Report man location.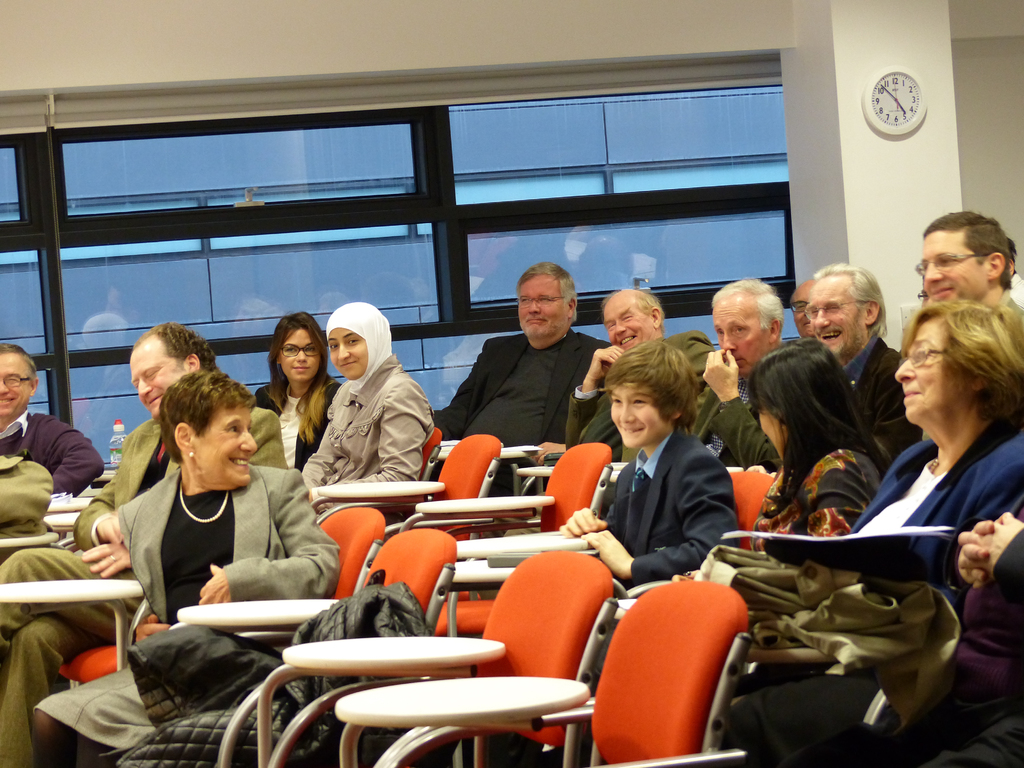
Report: 0, 343, 109, 504.
